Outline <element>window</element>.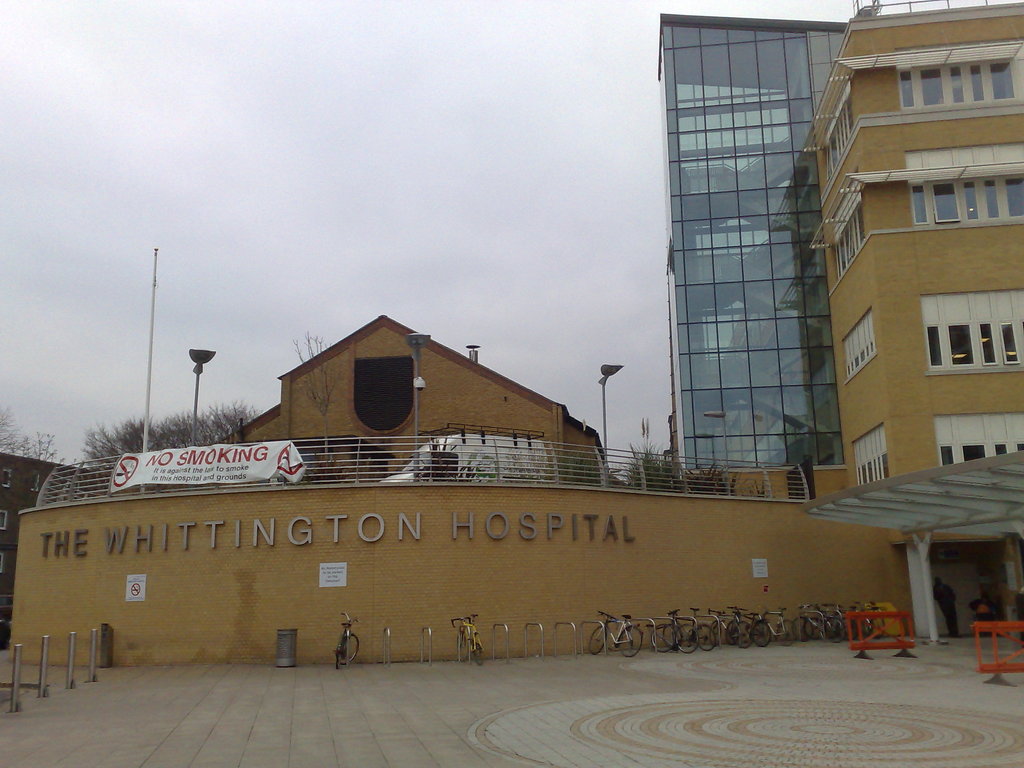
Outline: {"left": 993, "top": 442, "right": 1011, "bottom": 458}.
